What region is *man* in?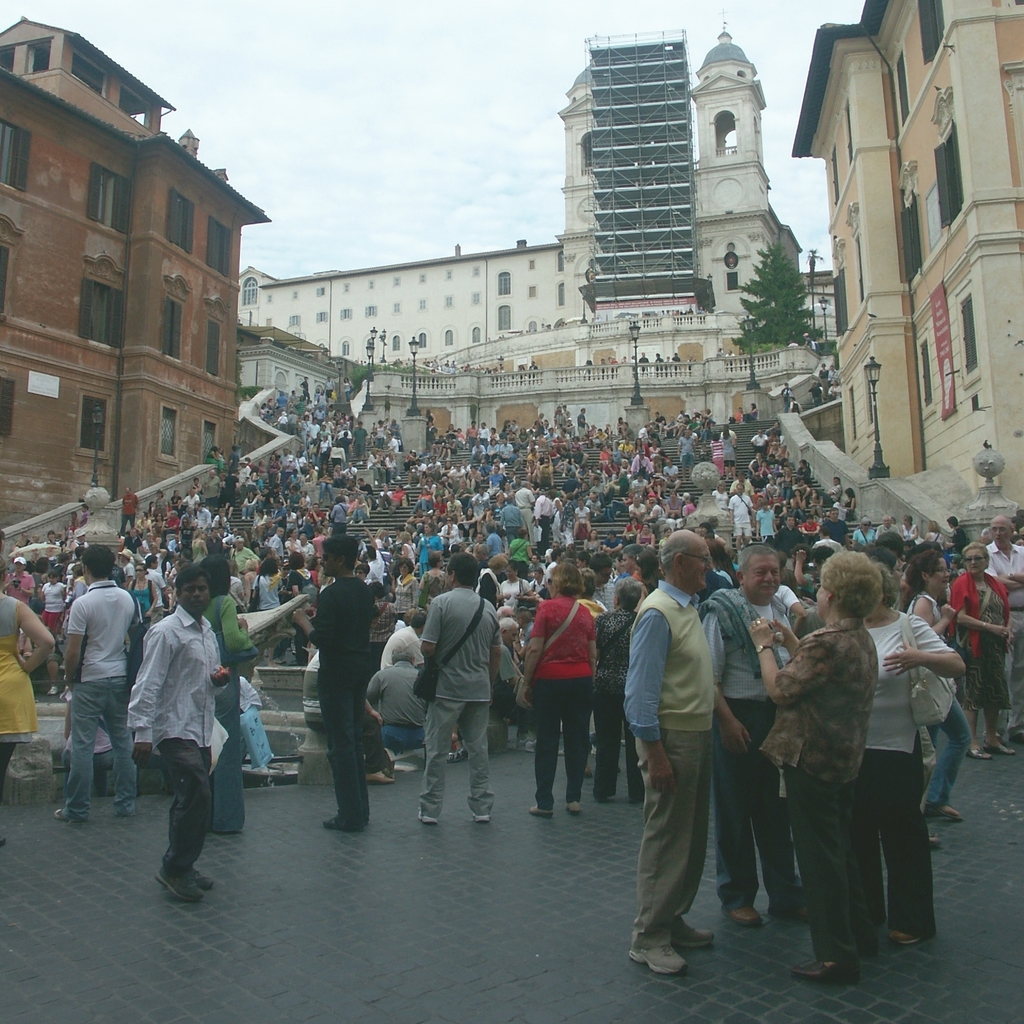
left=659, top=353, right=659, bottom=367.
